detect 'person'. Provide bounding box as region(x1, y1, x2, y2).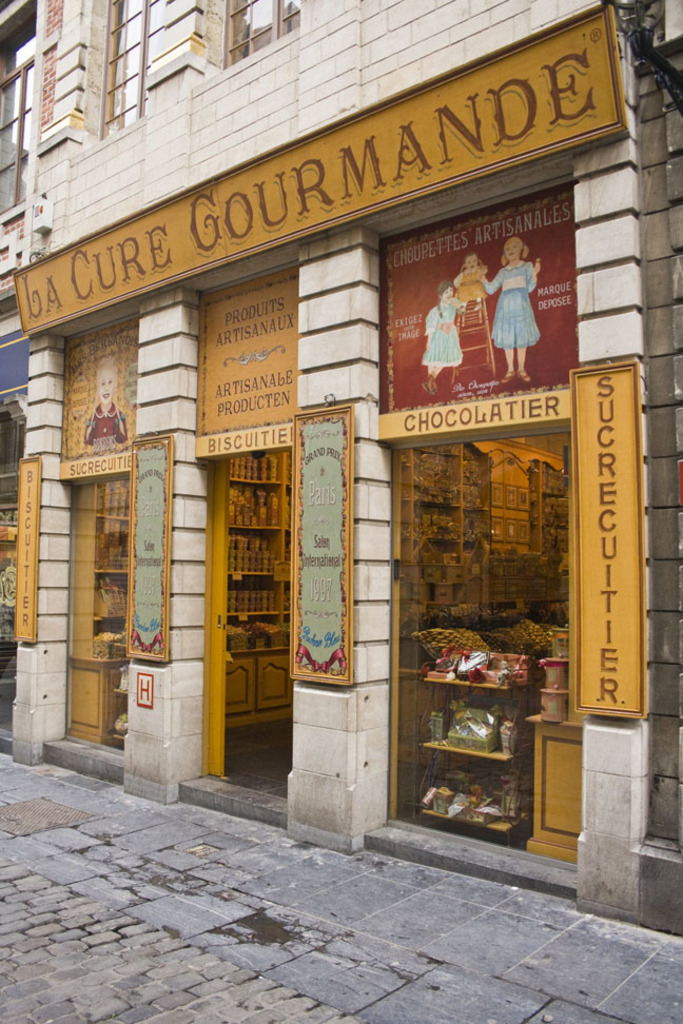
region(424, 280, 464, 394).
